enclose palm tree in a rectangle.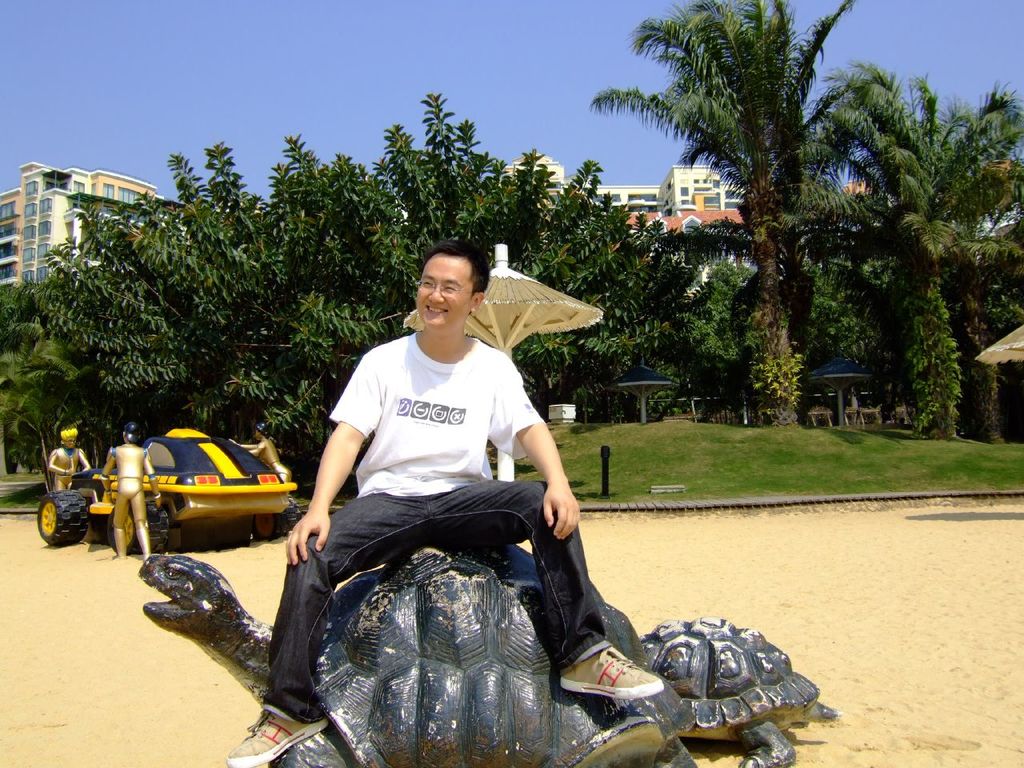
<region>810, 63, 1005, 447</region>.
